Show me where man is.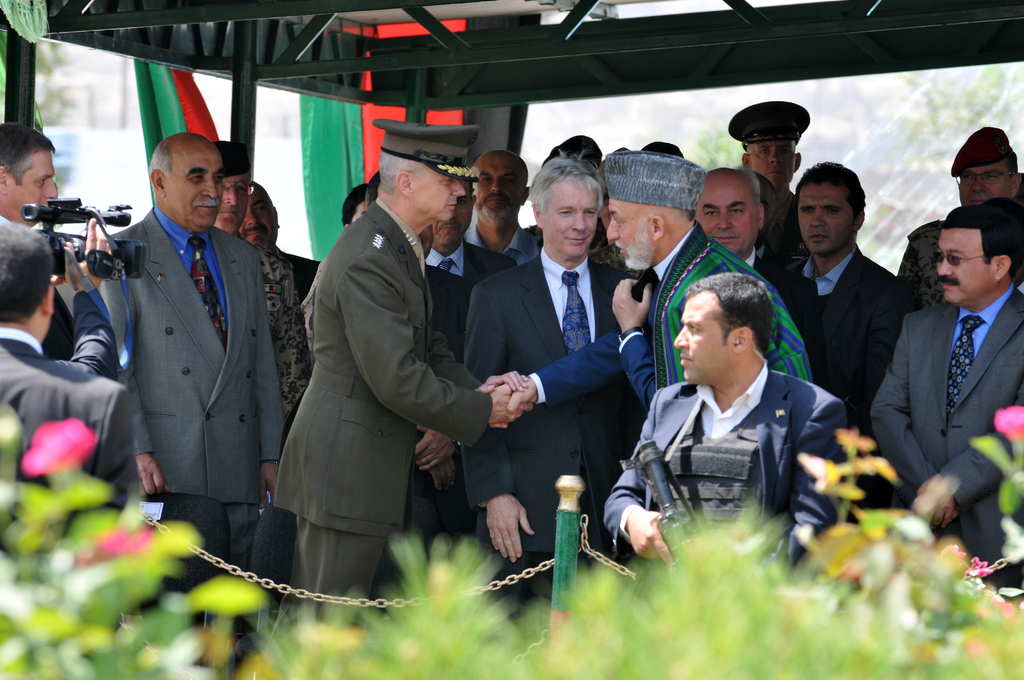
man is at bbox=(724, 92, 811, 204).
